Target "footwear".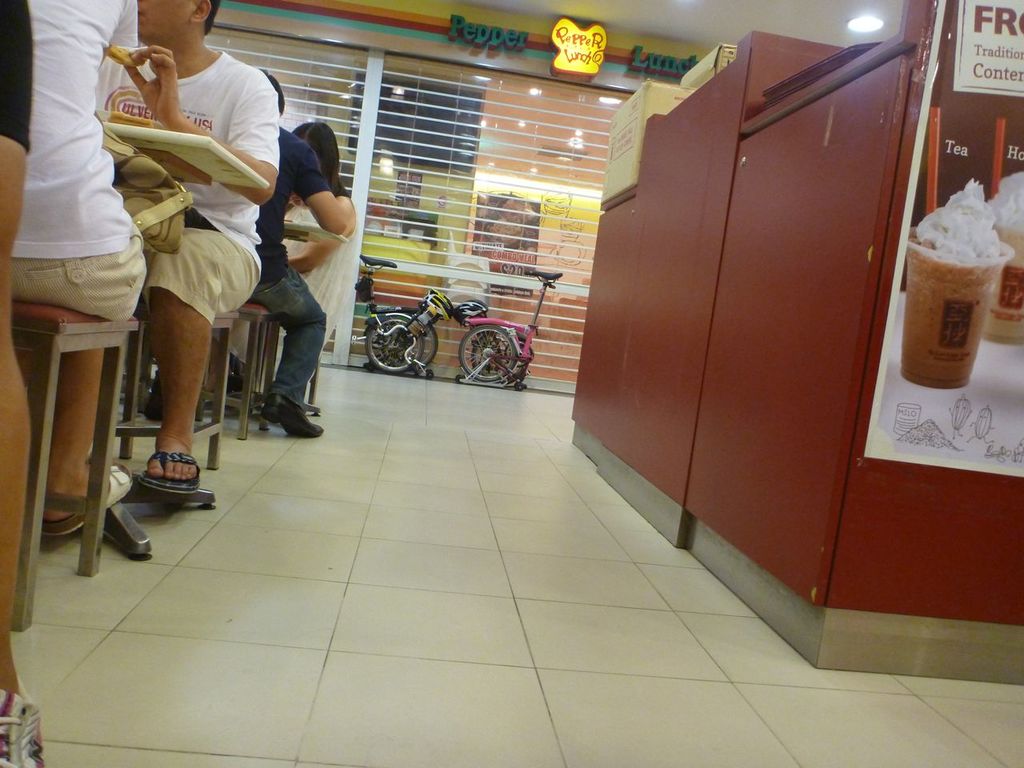
Target region: locate(264, 394, 322, 440).
